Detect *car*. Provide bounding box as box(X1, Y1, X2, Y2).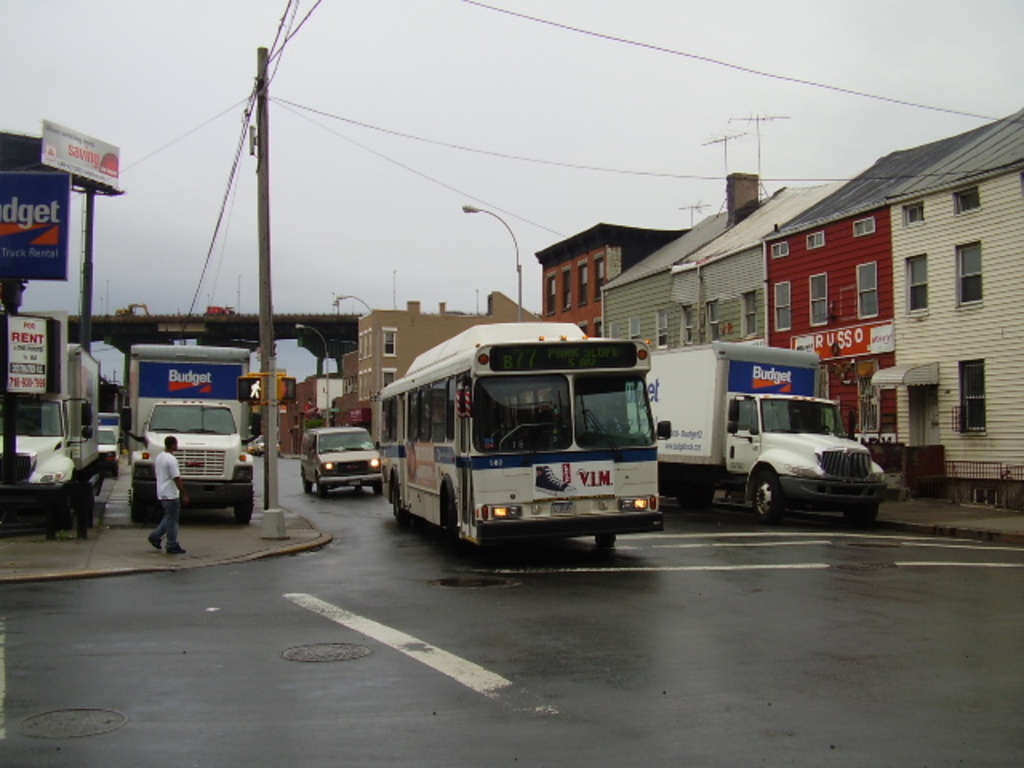
box(96, 426, 118, 478).
